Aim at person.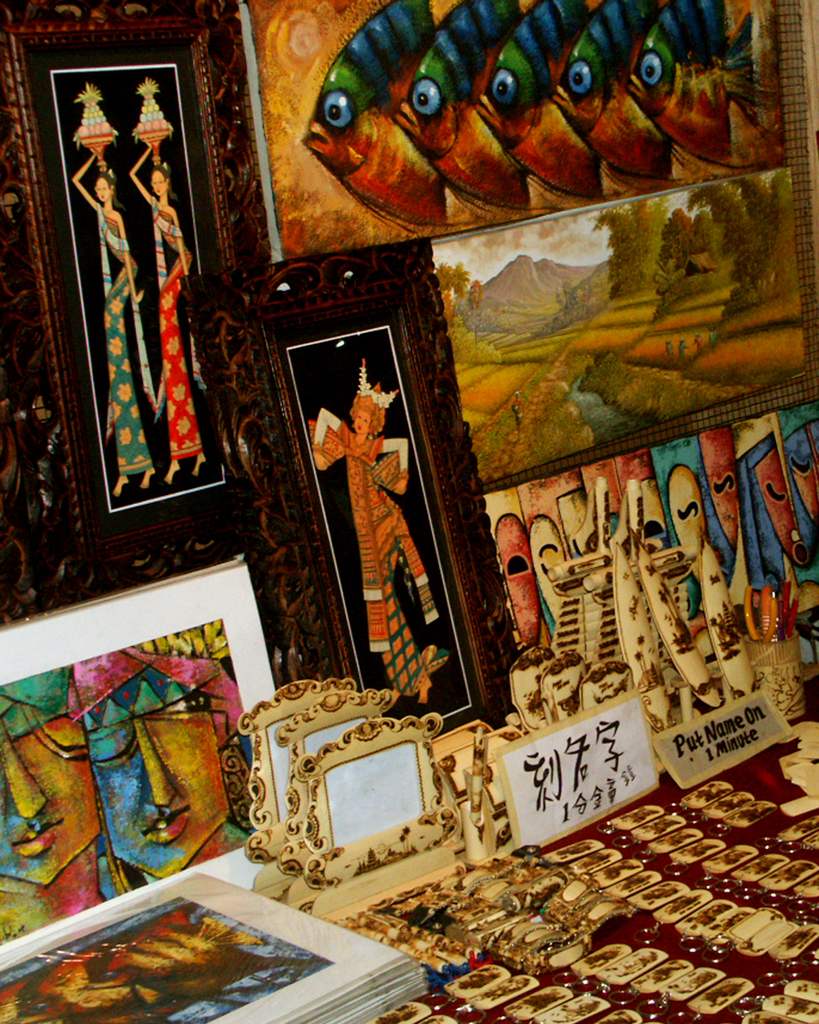
Aimed at [72,152,154,497].
